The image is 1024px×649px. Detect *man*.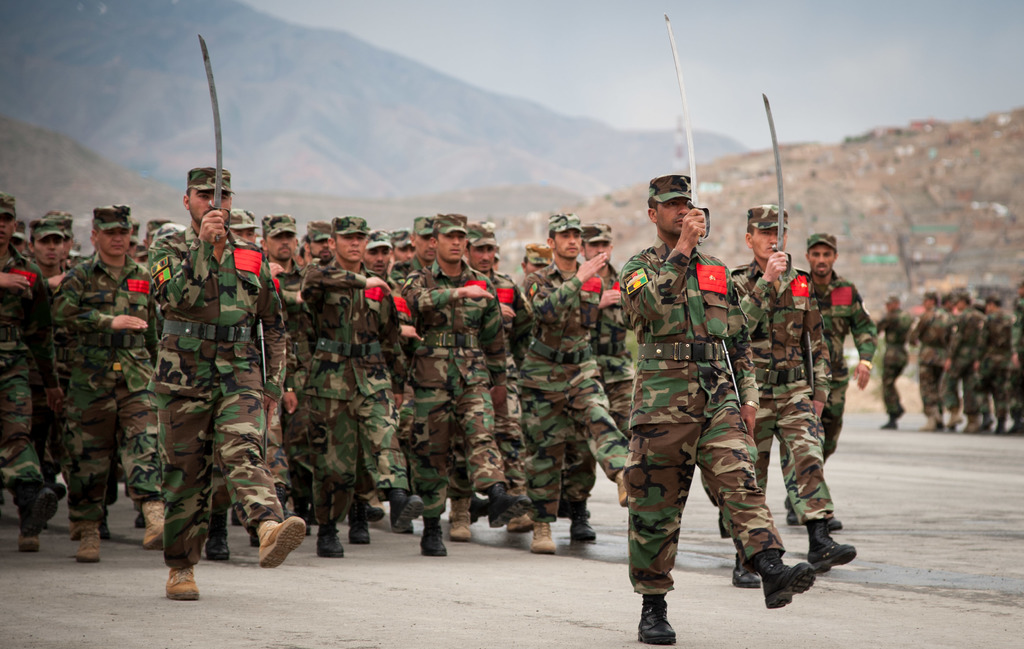
Detection: region(364, 210, 445, 518).
